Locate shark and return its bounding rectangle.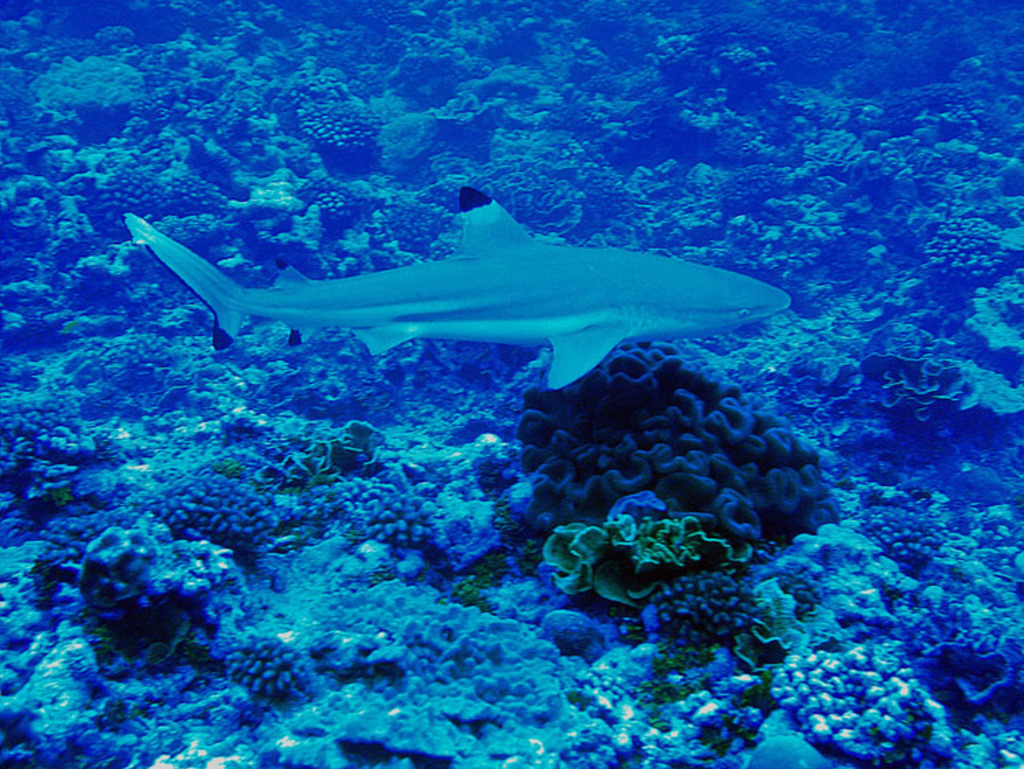
bbox(122, 175, 789, 407).
